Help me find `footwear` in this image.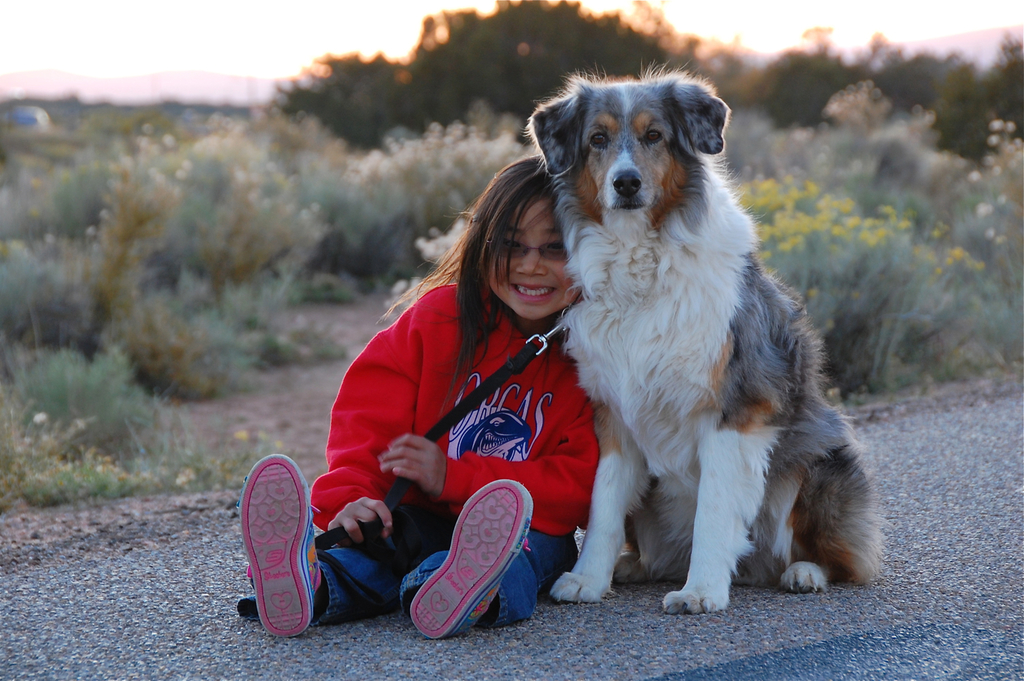
Found it: [left=404, top=482, right=534, bottom=637].
